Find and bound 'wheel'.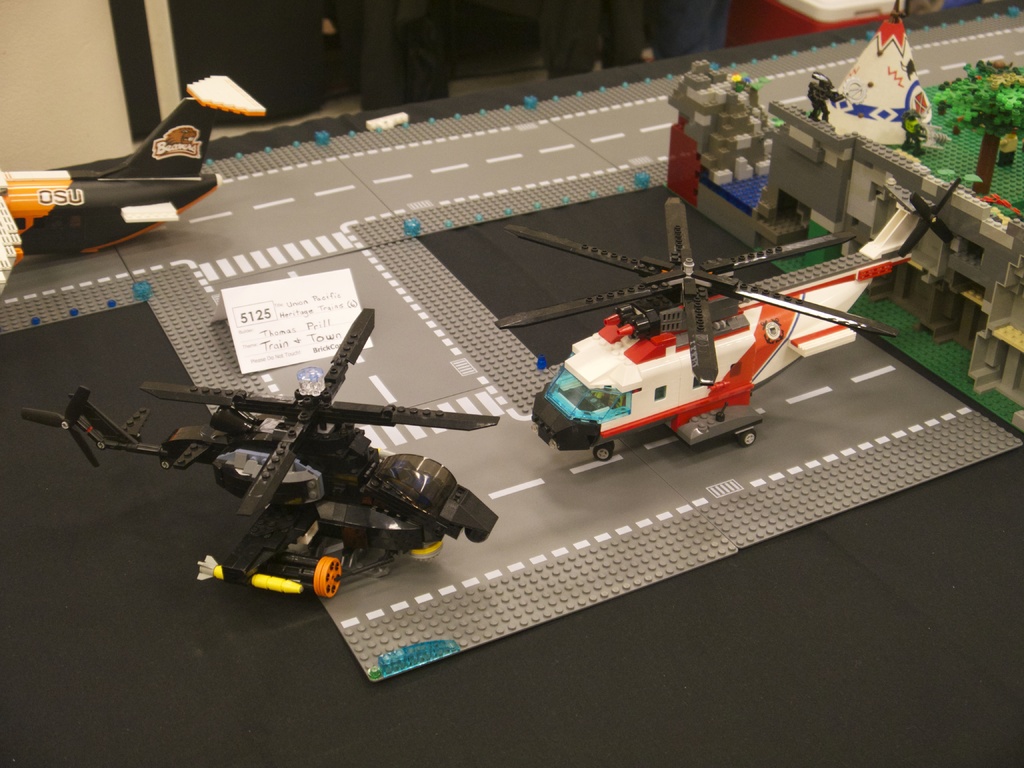
Bound: BBox(593, 438, 612, 461).
